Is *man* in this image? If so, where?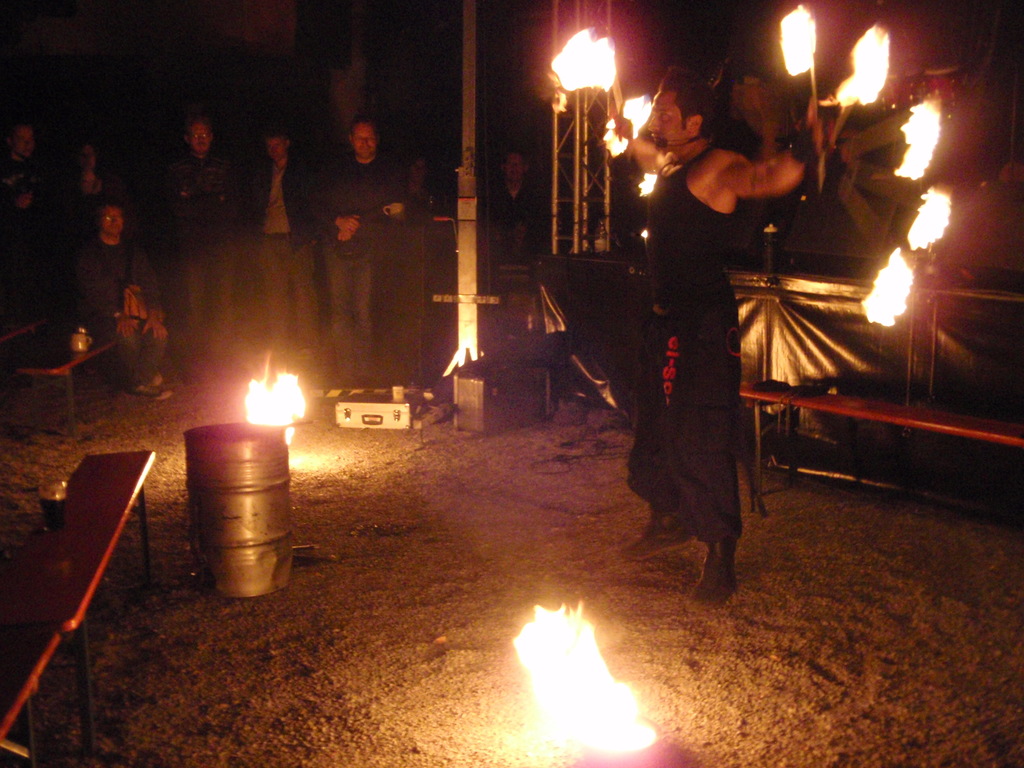
Yes, at l=244, t=125, r=317, b=366.
